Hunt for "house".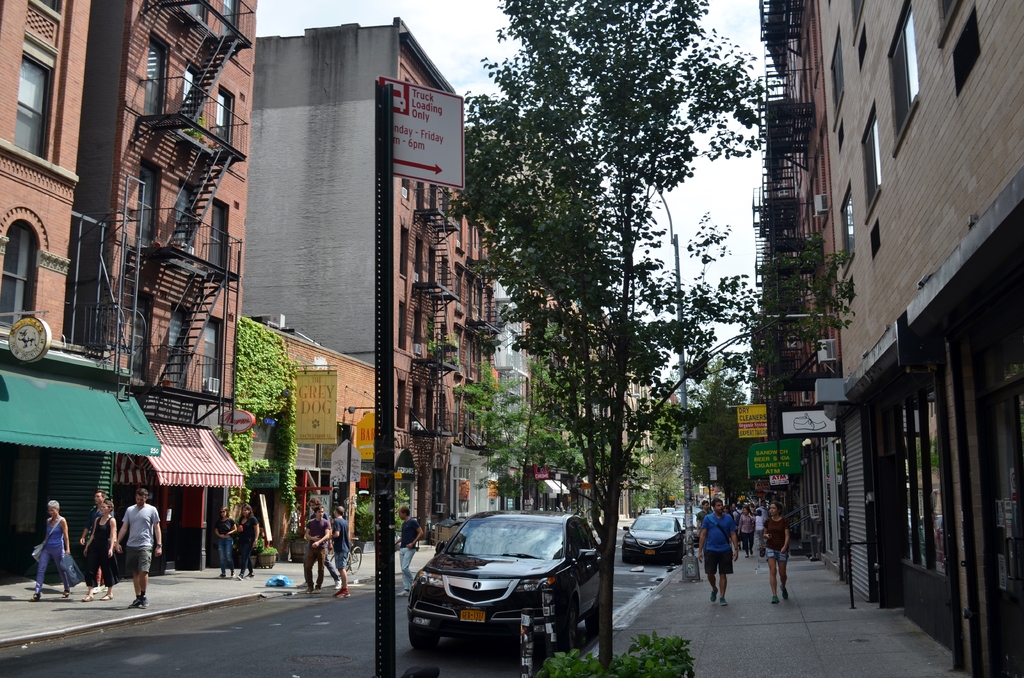
Hunted down at <box>0,0,165,567</box>.
